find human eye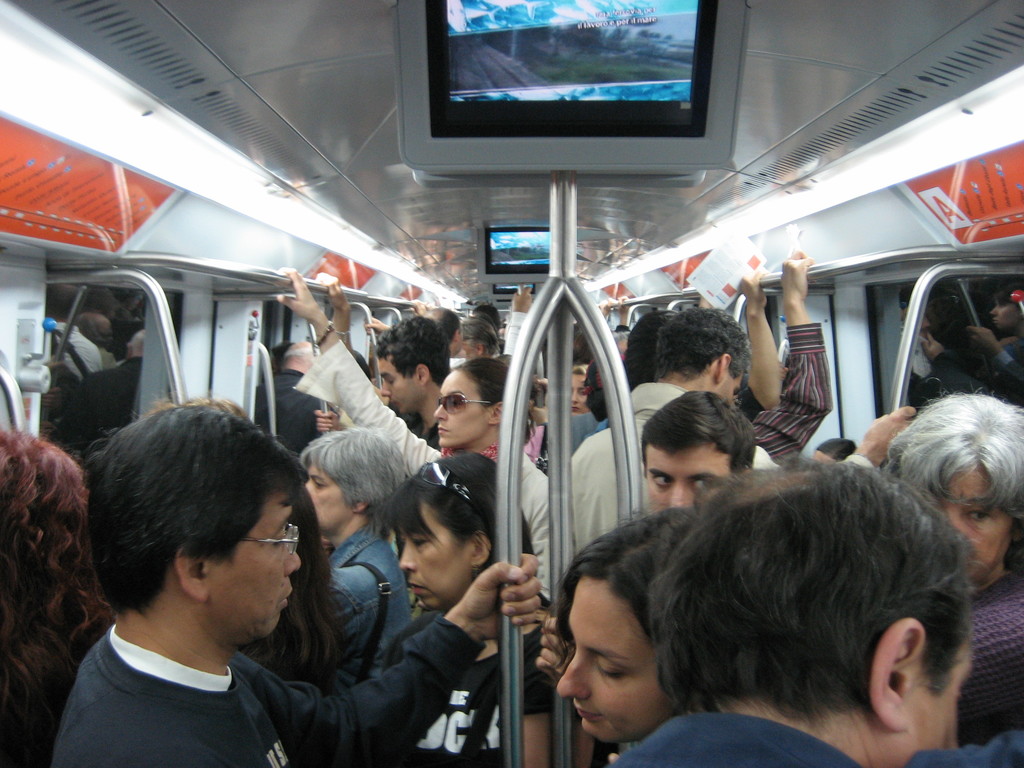
650/475/673/490
